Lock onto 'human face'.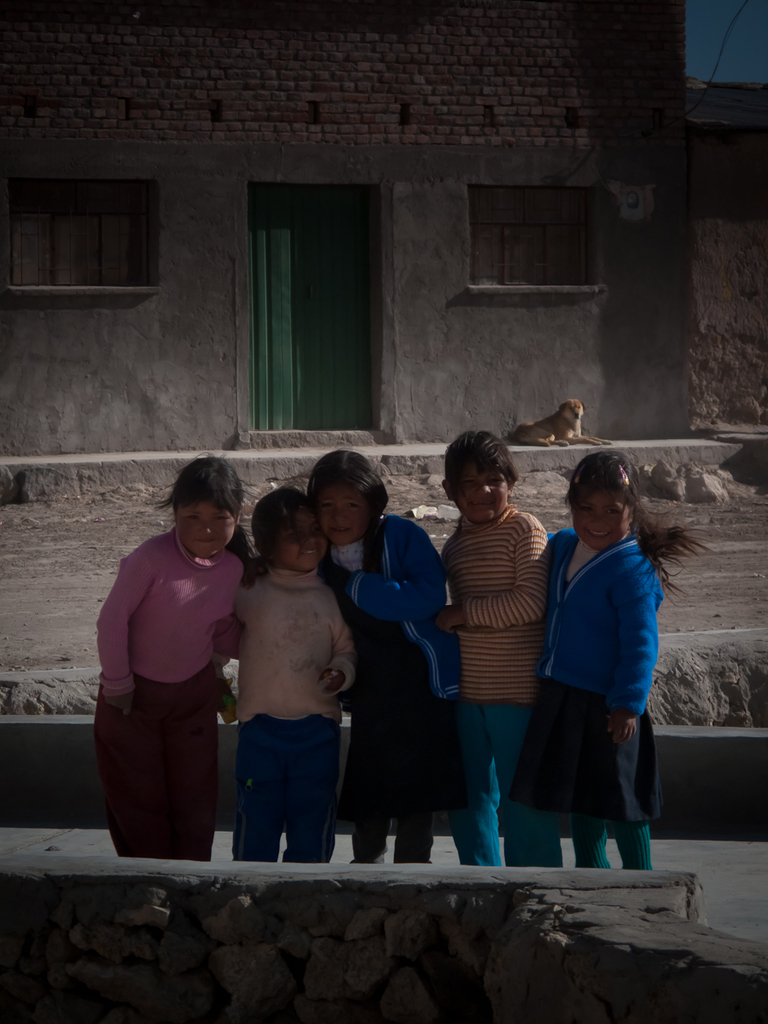
Locked: <region>457, 460, 512, 524</region>.
